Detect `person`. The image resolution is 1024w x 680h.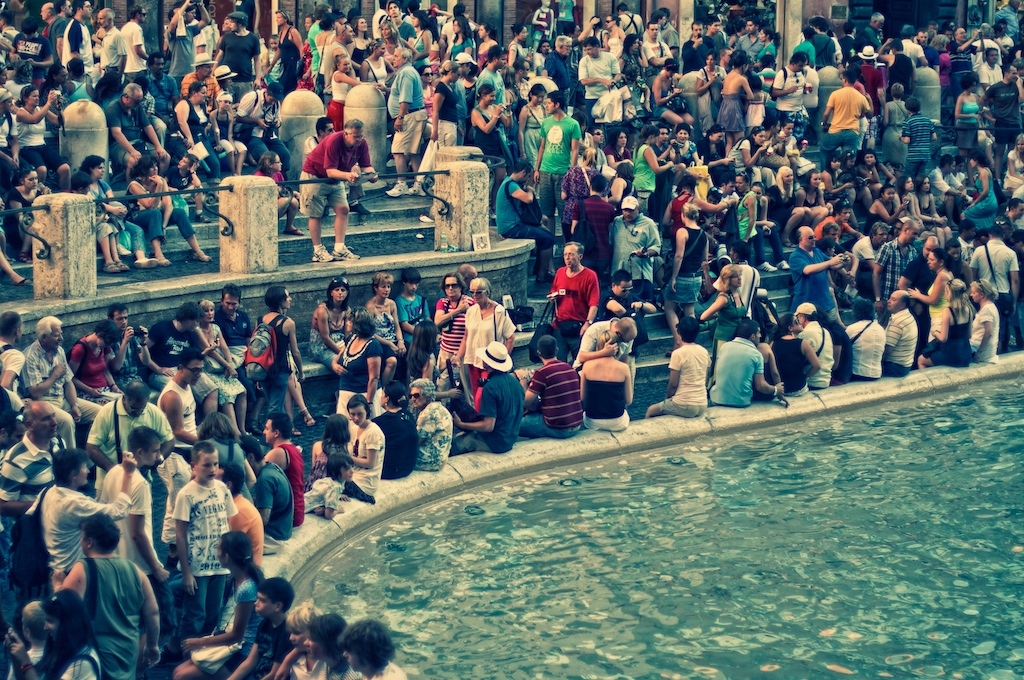
box(913, 171, 948, 240).
